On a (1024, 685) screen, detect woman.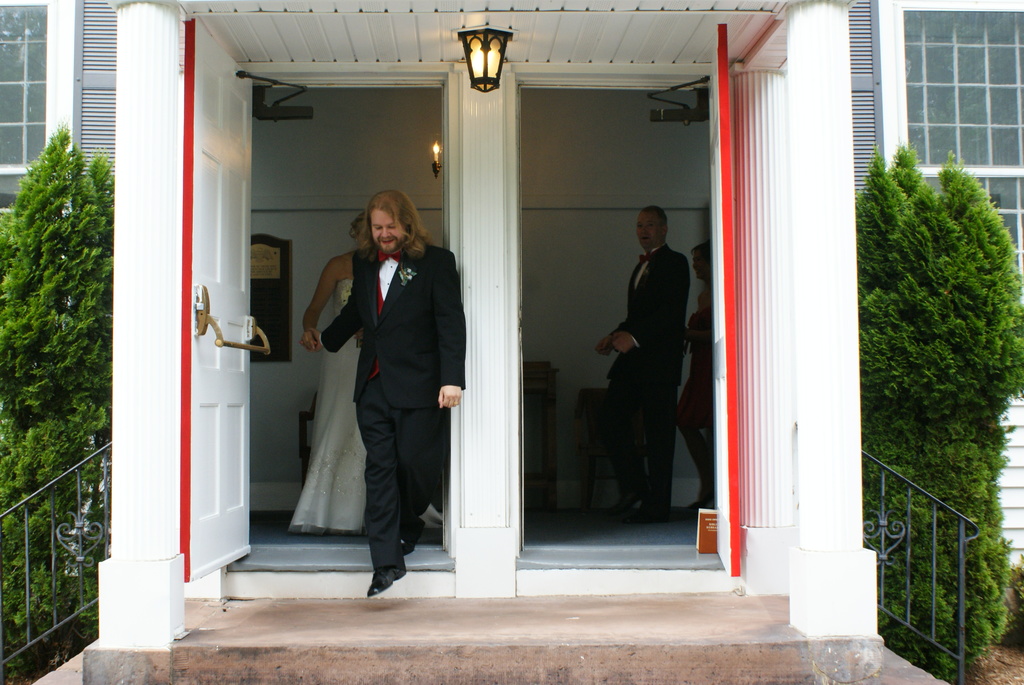
pyautogui.locateOnScreen(305, 212, 445, 540).
